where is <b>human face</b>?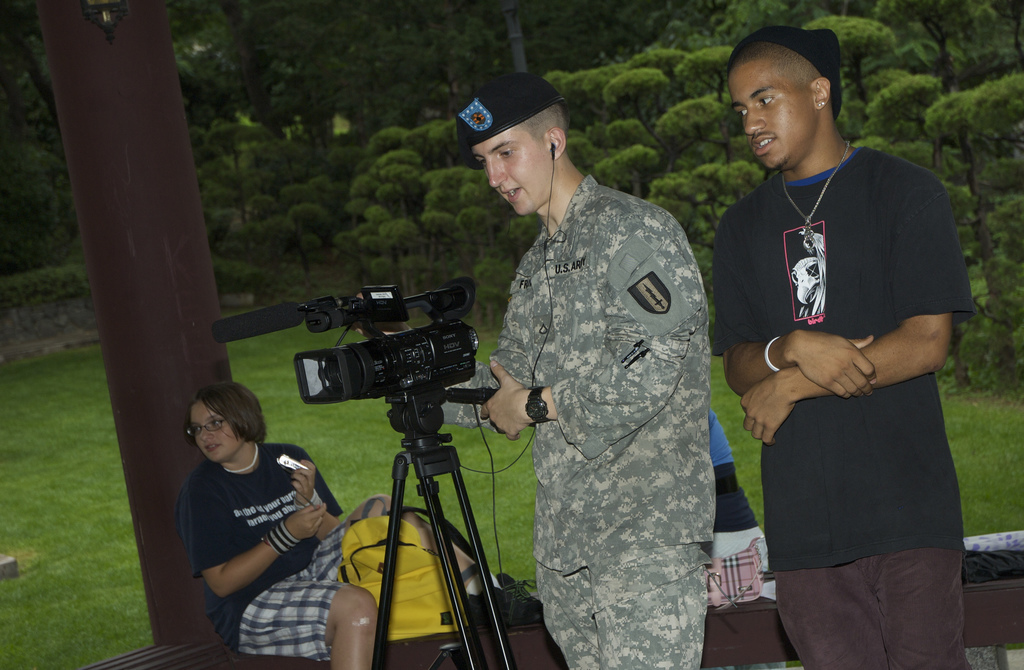
x1=731 y1=58 x2=813 y2=174.
